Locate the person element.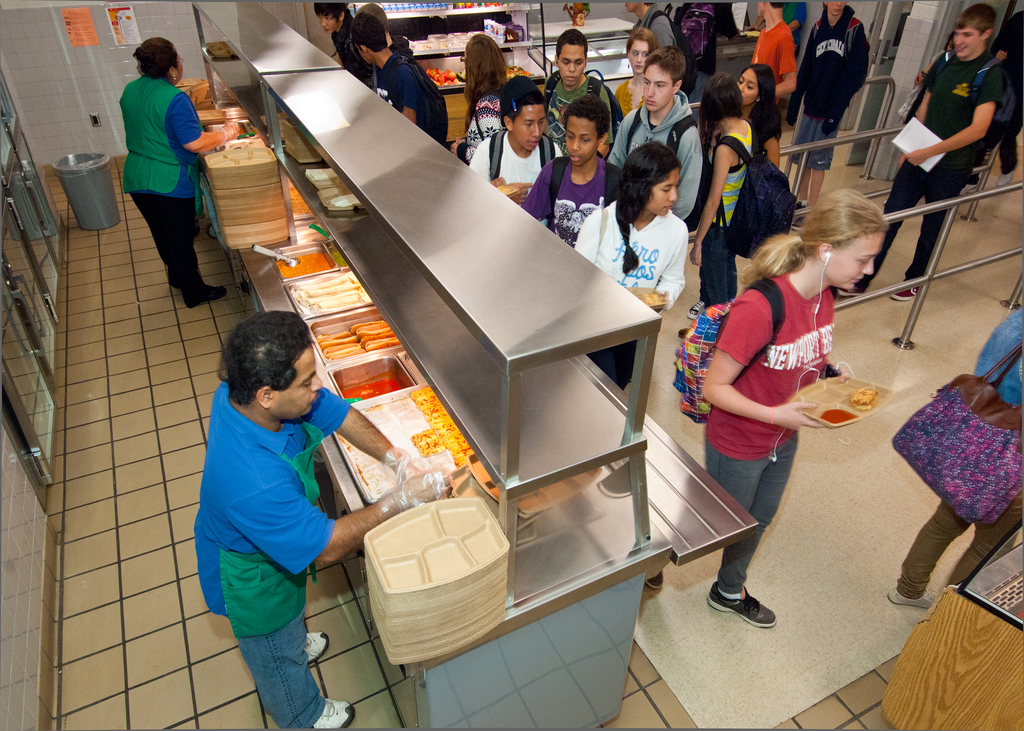
Element bbox: <region>888, 302, 1023, 617</region>.
